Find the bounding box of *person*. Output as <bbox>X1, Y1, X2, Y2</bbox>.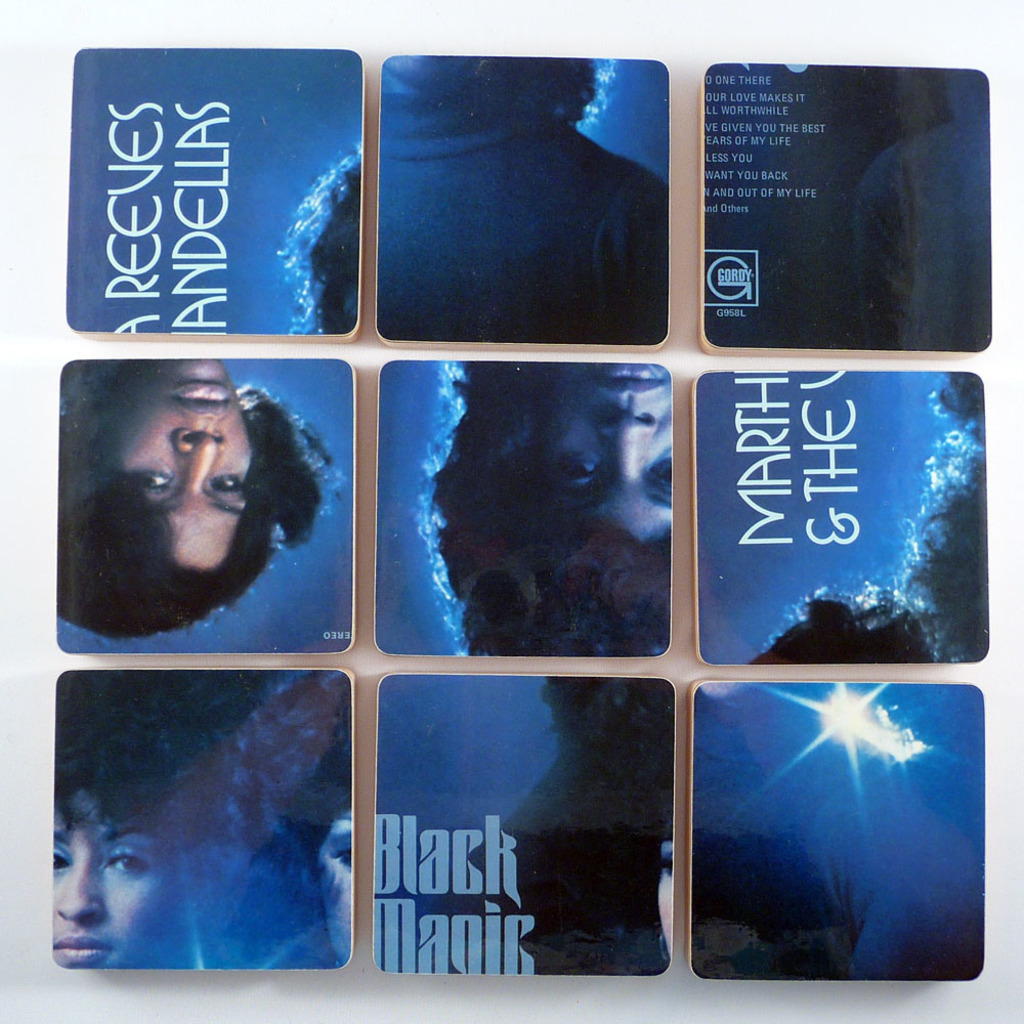
<bbox>57, 352, 340, 644</bbox>.
